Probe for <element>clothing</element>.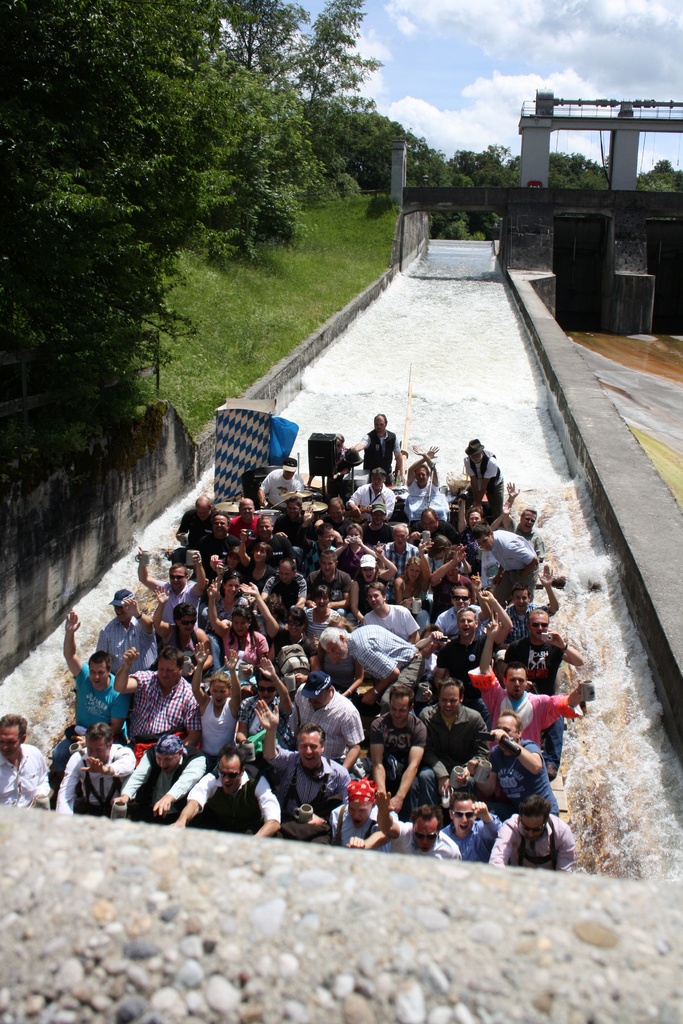
Probe result: region(317, 514, 349, 537).
